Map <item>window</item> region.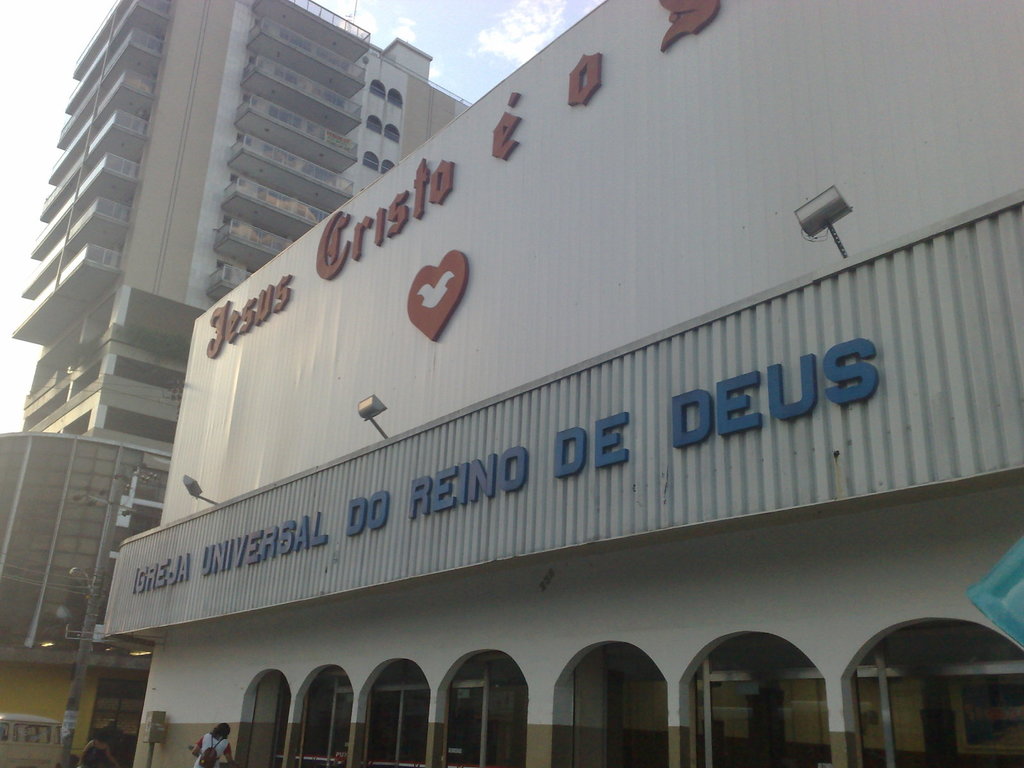
Mapped to {"left": 367, "top": 115, "right": 382, "bottom": 134}.
